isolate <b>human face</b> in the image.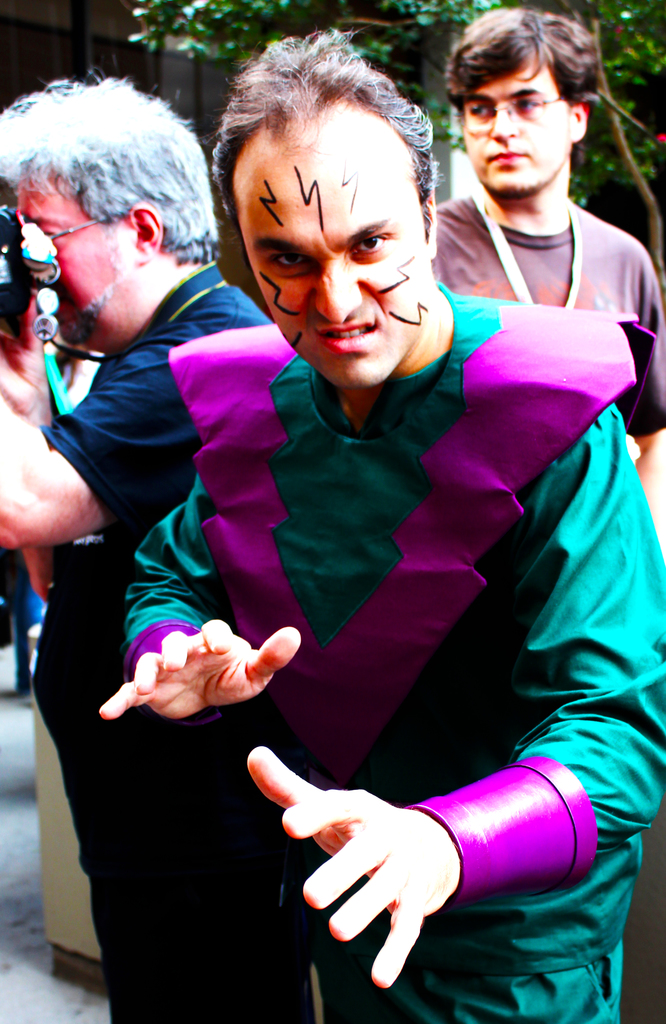
Isolated region: [237, 117, 430, 395].
